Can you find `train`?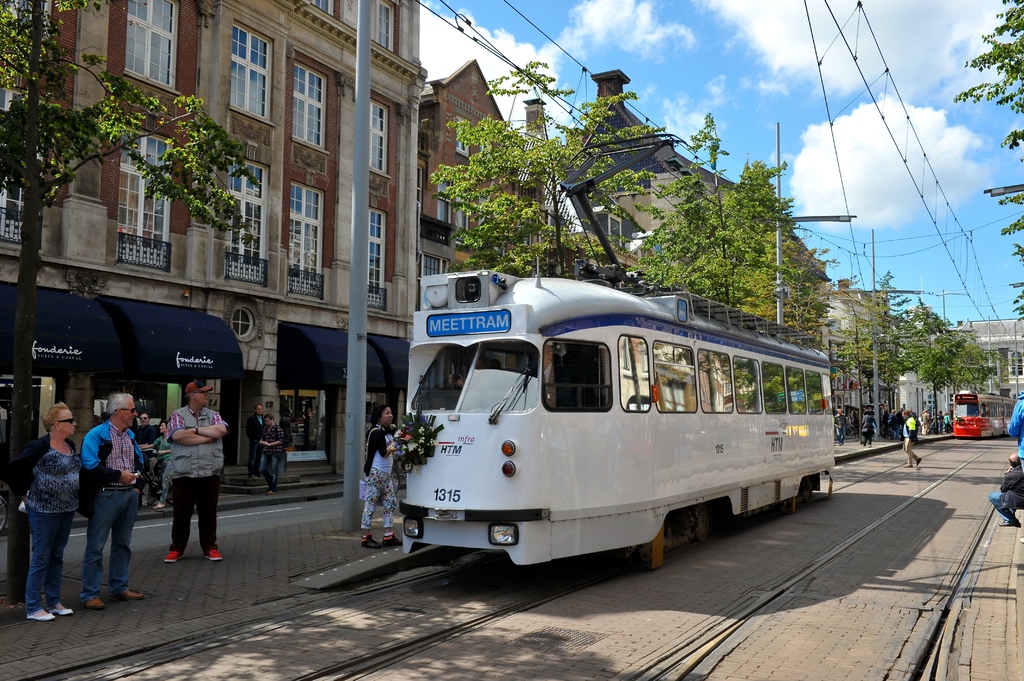
Yes, bounding box: left=393, top=129, right=835, bottom=572.
